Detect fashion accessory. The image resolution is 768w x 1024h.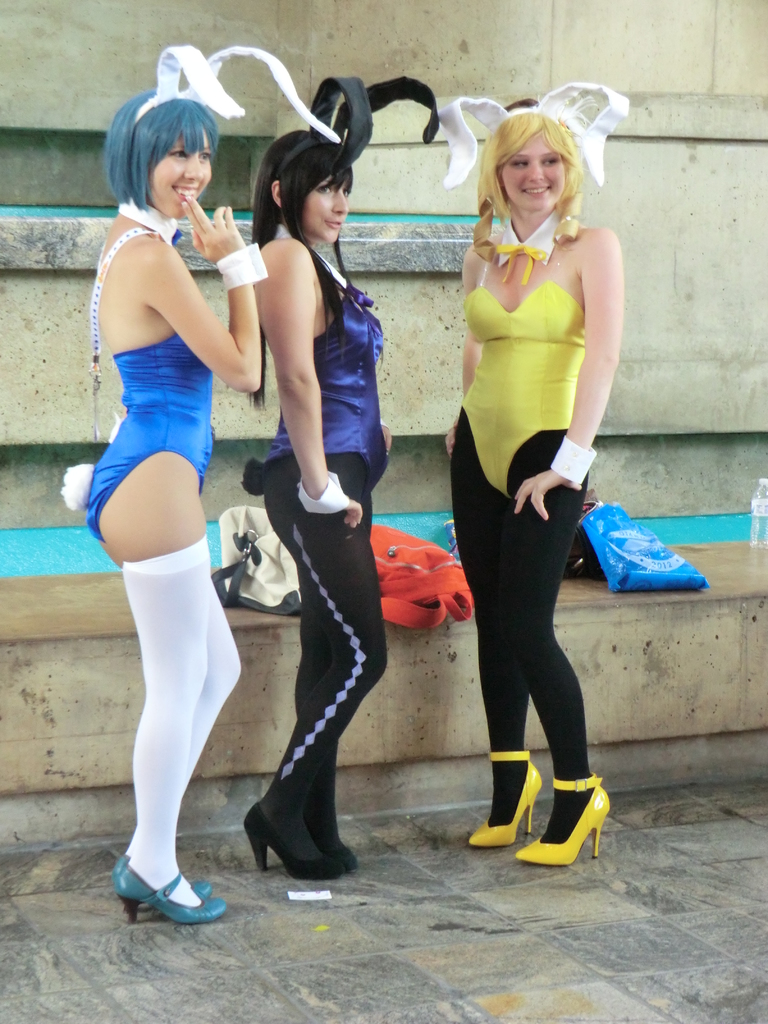
243,799,343,882.
